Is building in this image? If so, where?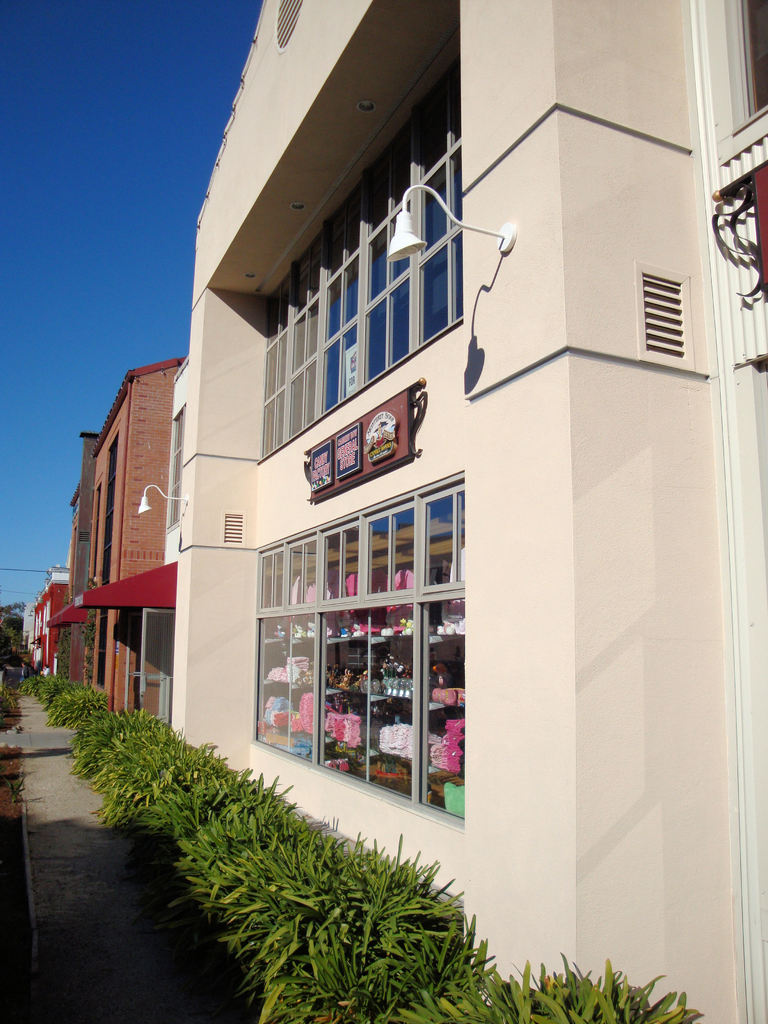
Yes, at x1=168, y1=0, x2=767, y2=1020.
